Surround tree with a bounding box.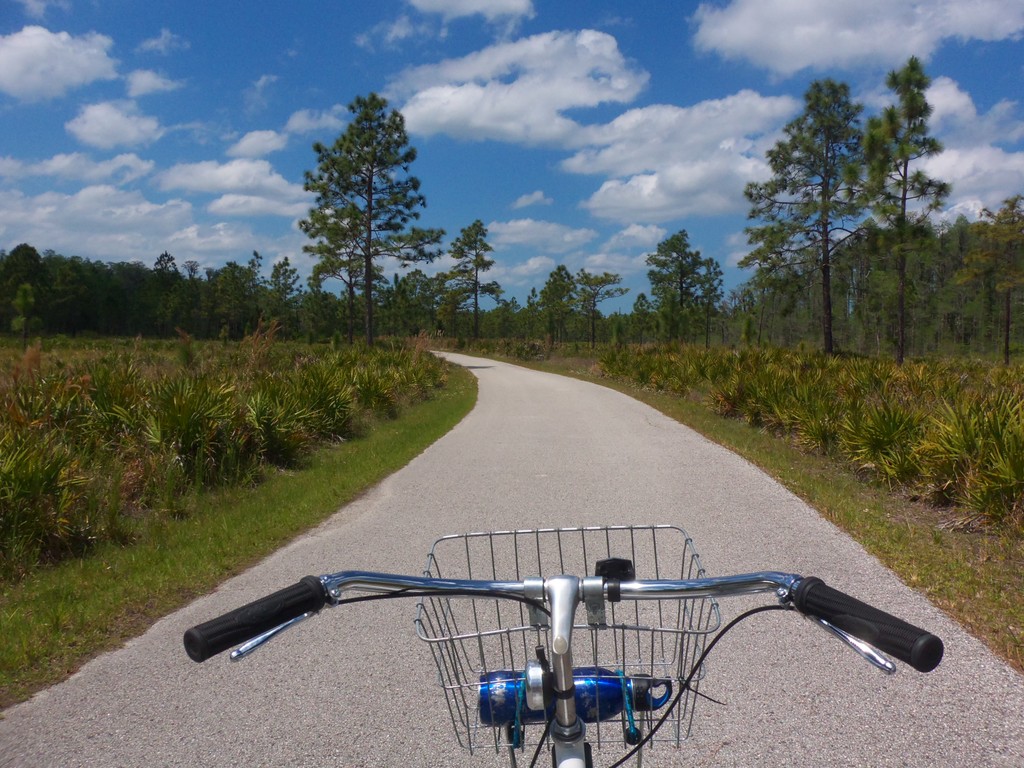
[136,252,174,340].
